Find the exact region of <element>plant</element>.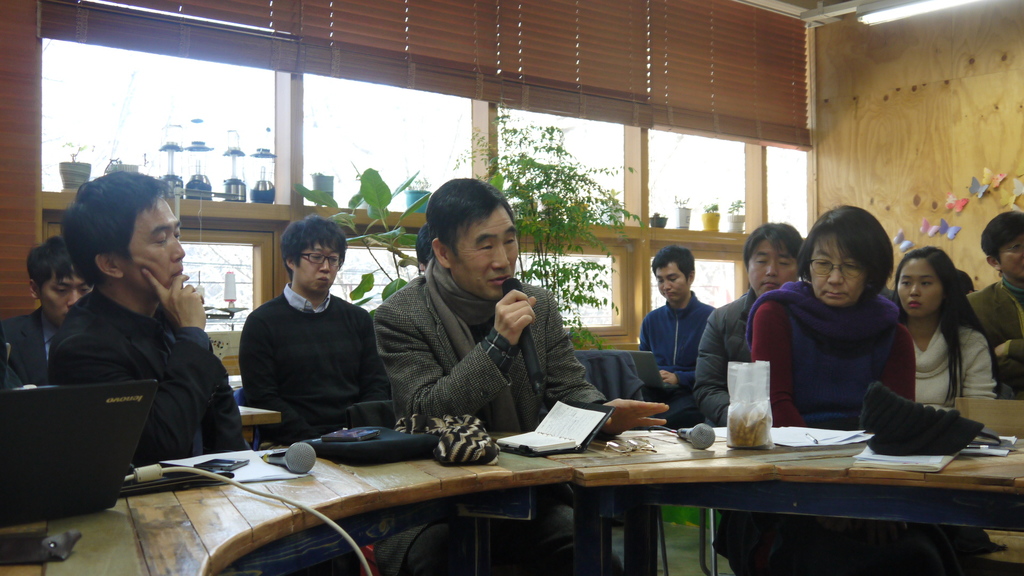
Exact region: crop(445, 82, 646, 348).
